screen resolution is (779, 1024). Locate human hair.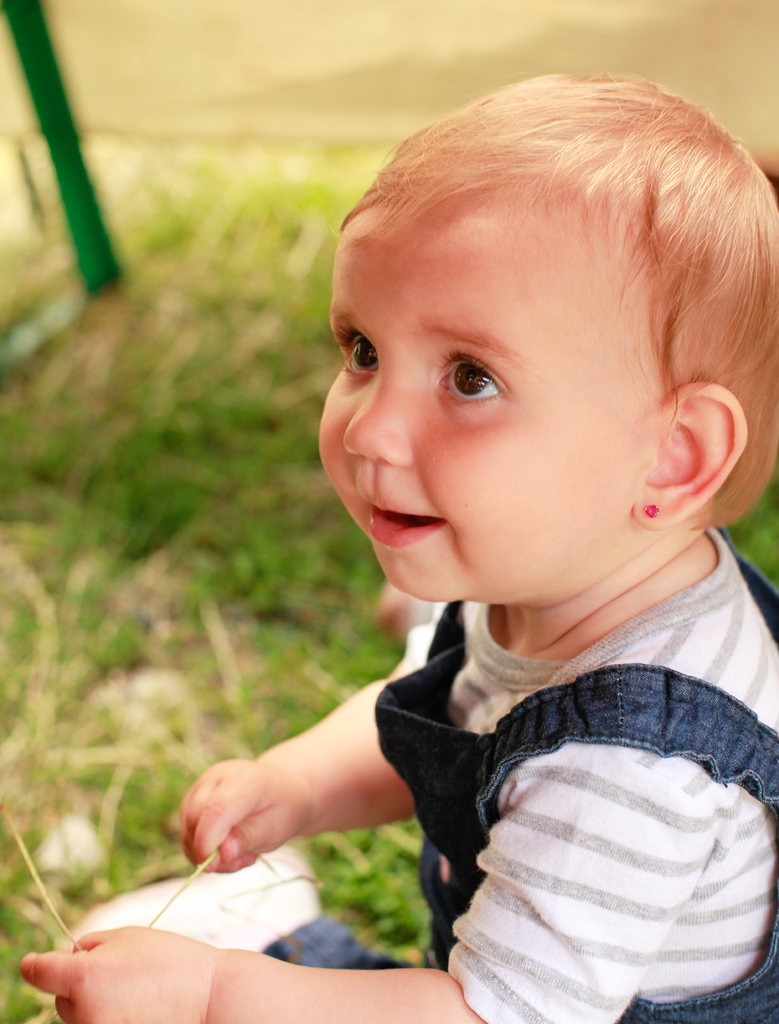
select_region(306, 66, 750, 512).
